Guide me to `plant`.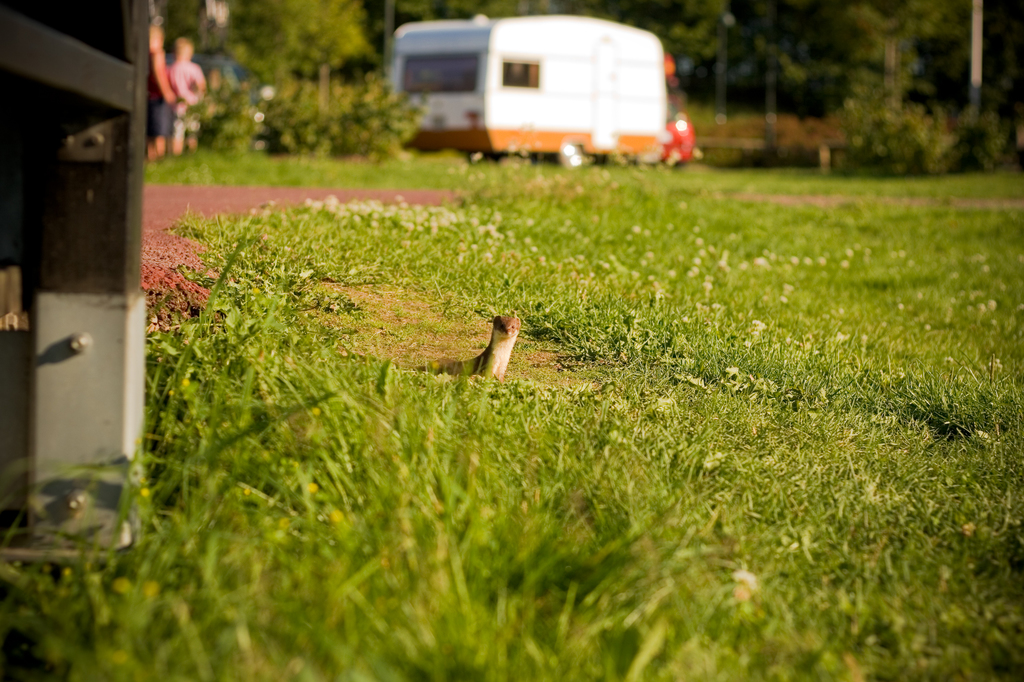
Guidance: rect(255, 68, 340, 150).
